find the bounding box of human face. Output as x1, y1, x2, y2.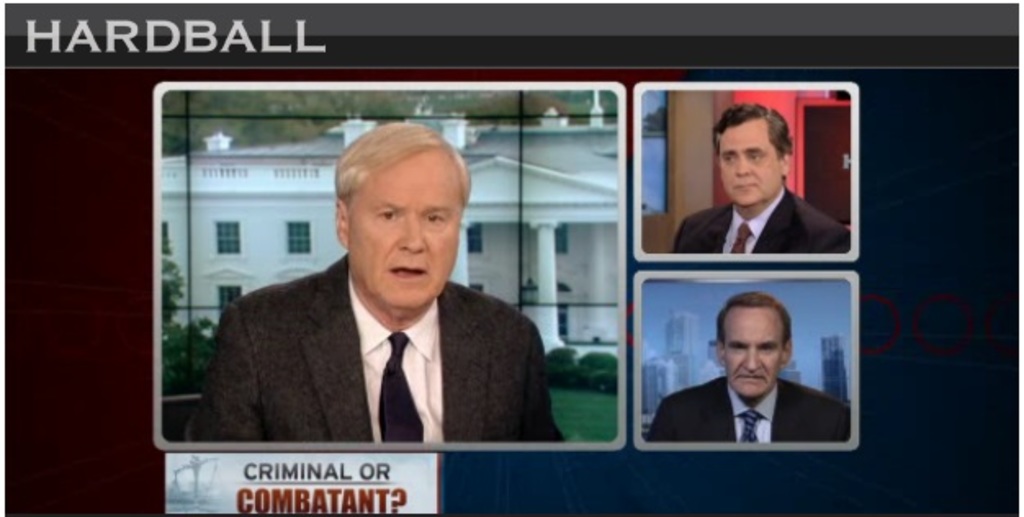
712, 116, 775, 209.
